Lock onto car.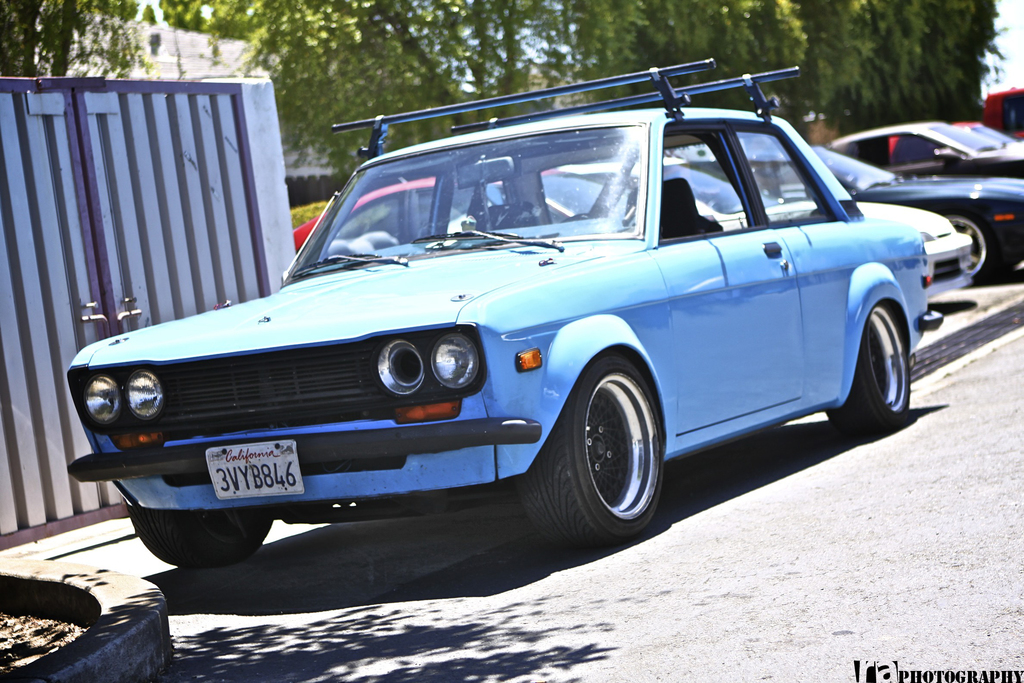
Locked: [62, 51, 953, 572].
